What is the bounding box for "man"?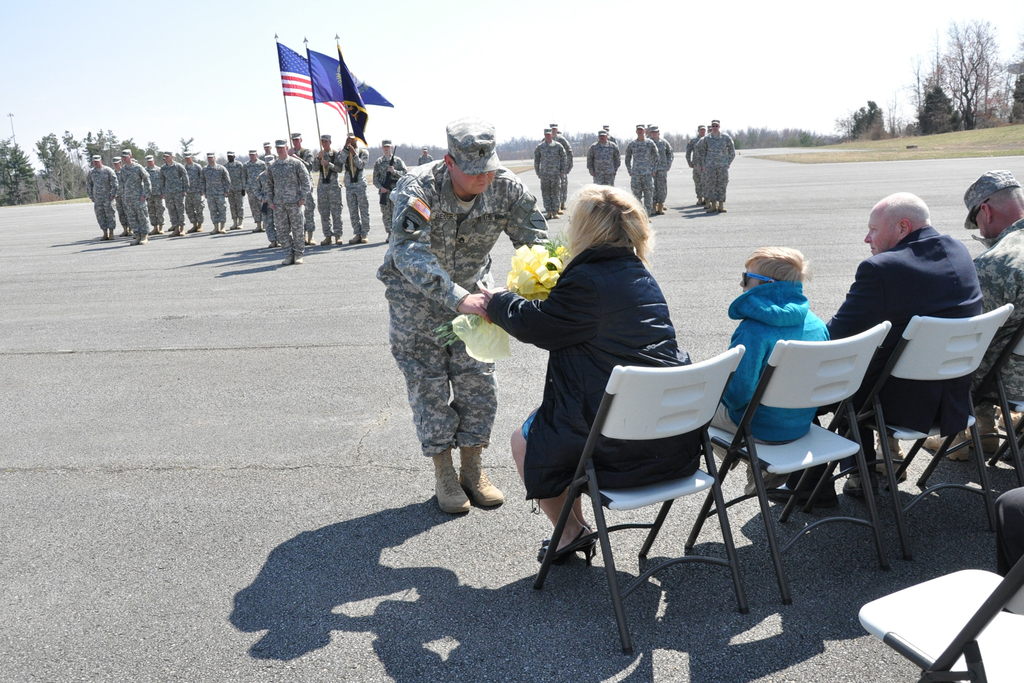
bbox(375, 118, 545, 520).
